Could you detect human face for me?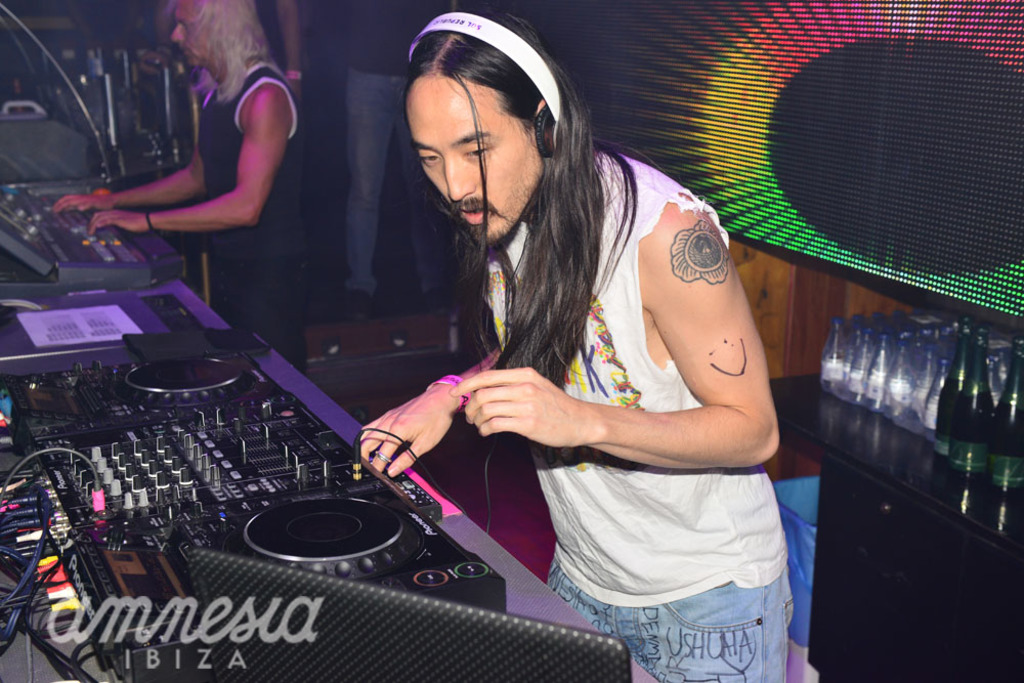
Detection result: 400:65:549:259.
